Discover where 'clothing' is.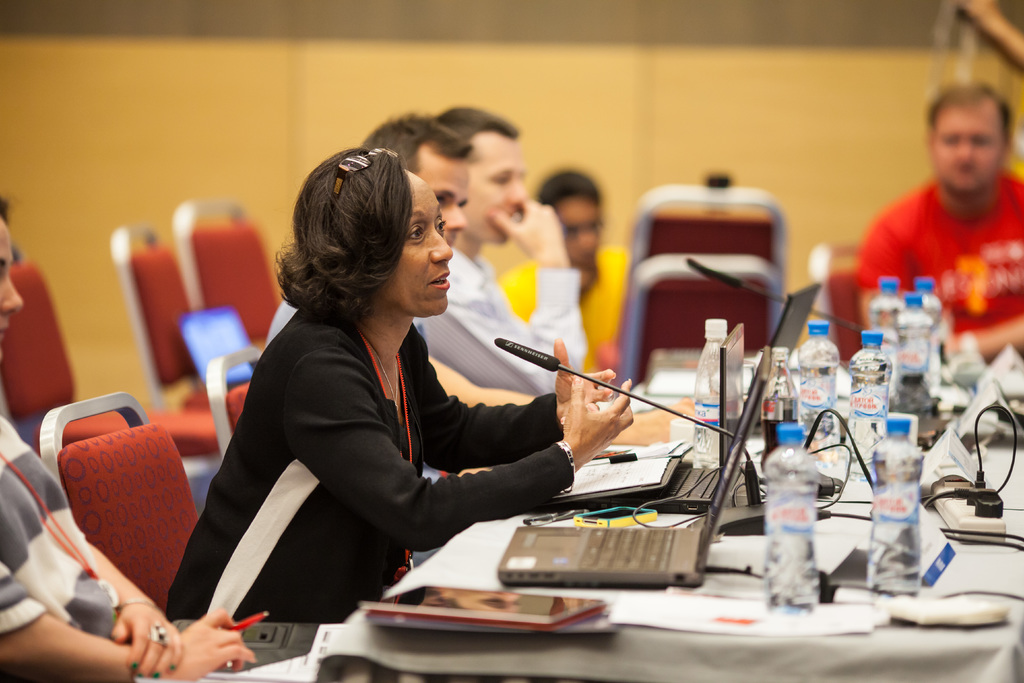
Discovered at x1=426 y1=244 x2=587 y2=400.
